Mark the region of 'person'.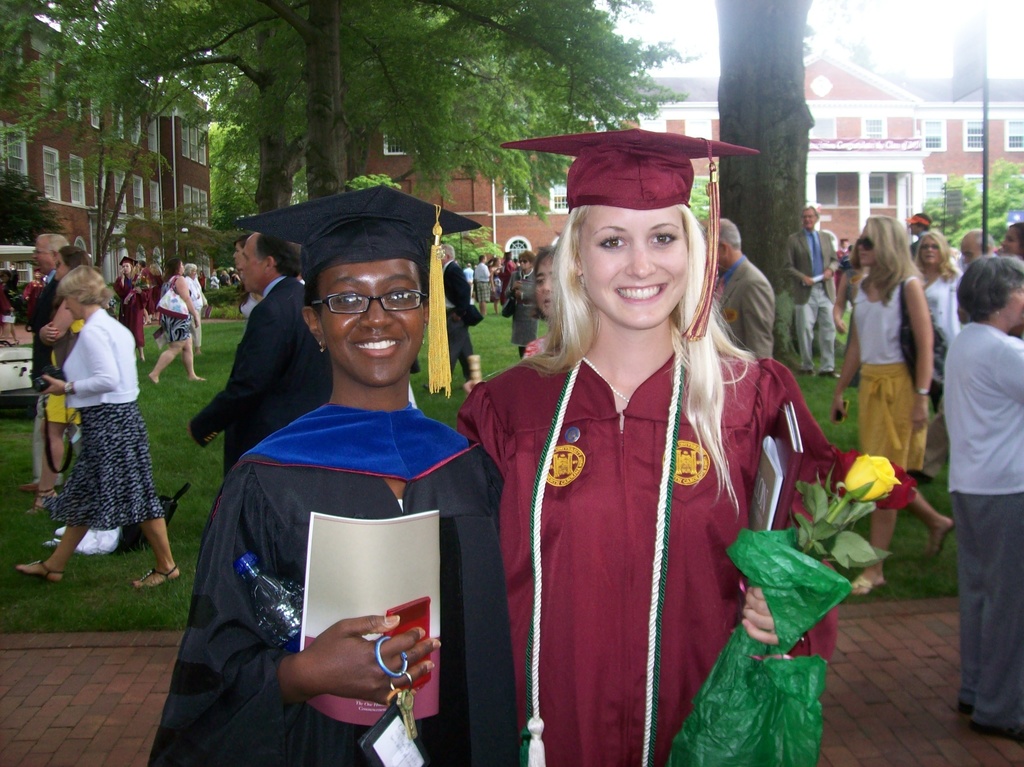
Region: {"x1": 839, "y1": 214, "x2": 955, "y2": 595}.
